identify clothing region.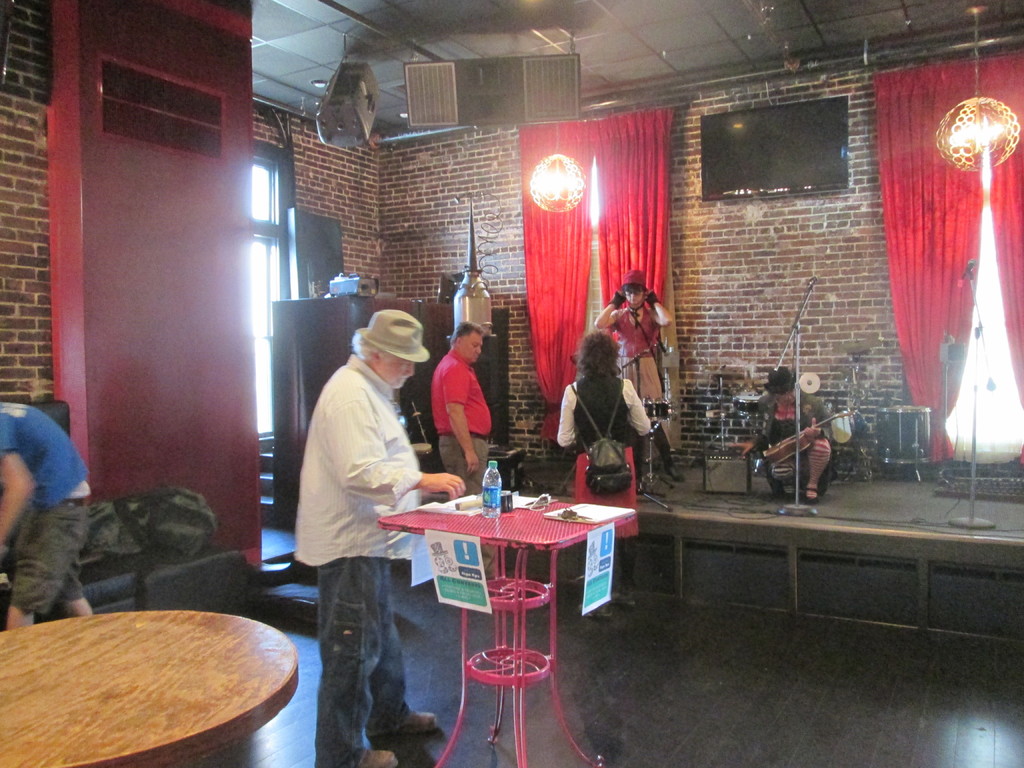
Region: 313/556/412/767.
